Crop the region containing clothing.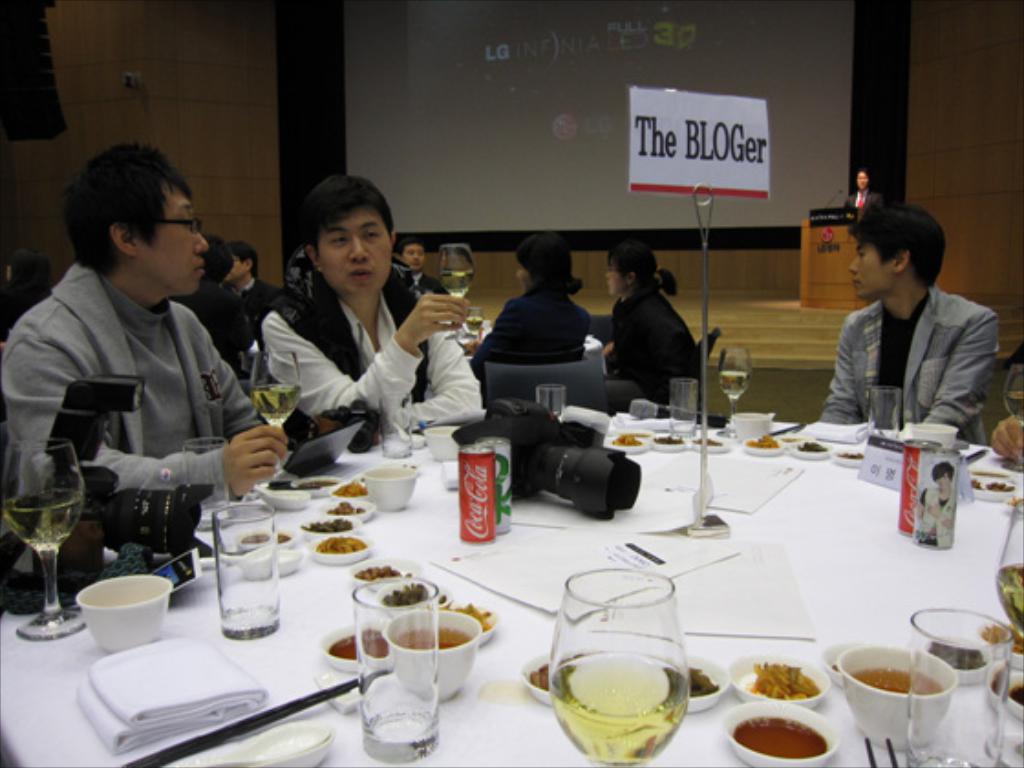
Crop region: region(163, 272, 267, 388).
